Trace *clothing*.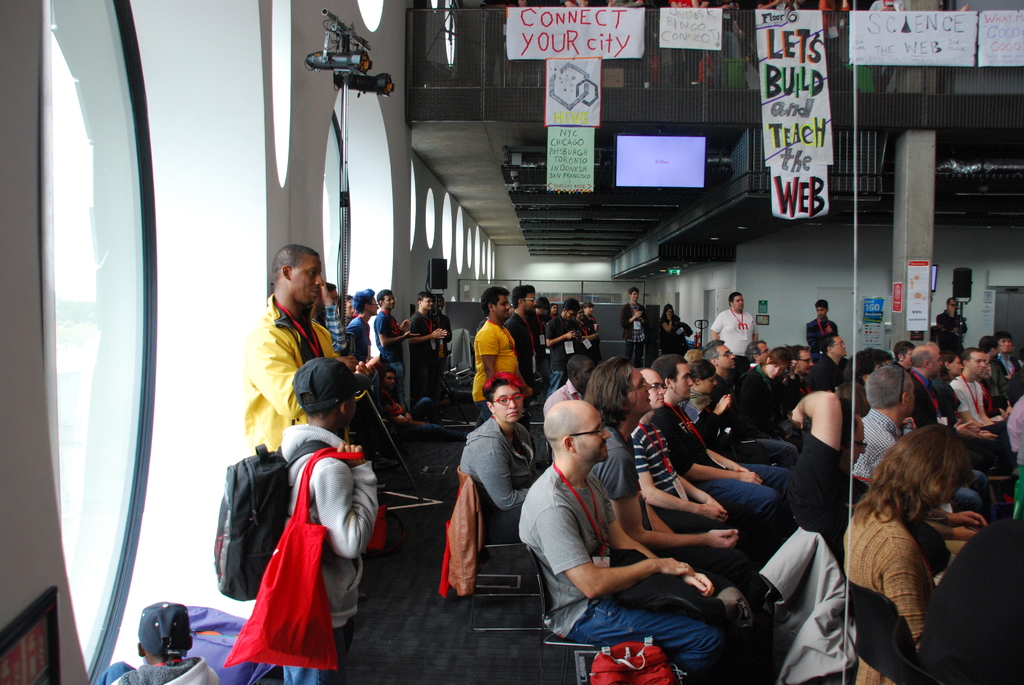
Traced to x1=459 y1=414 x2=549 y2=543.
